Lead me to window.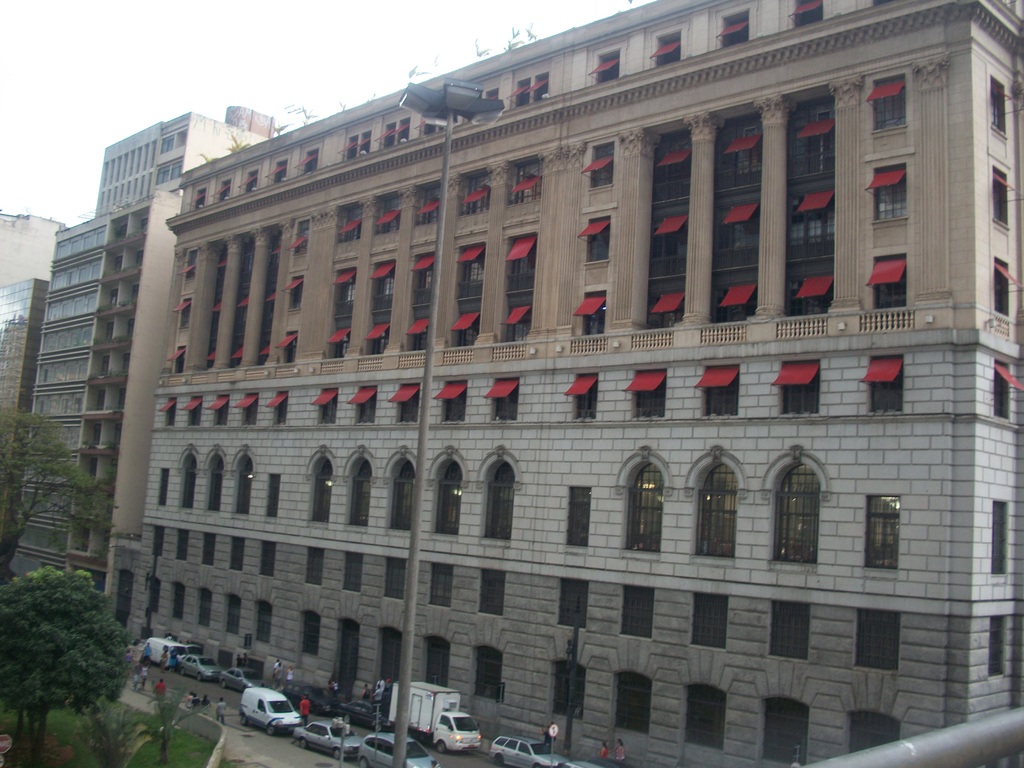
Lead to BBox(277, 390, 289, 426).
